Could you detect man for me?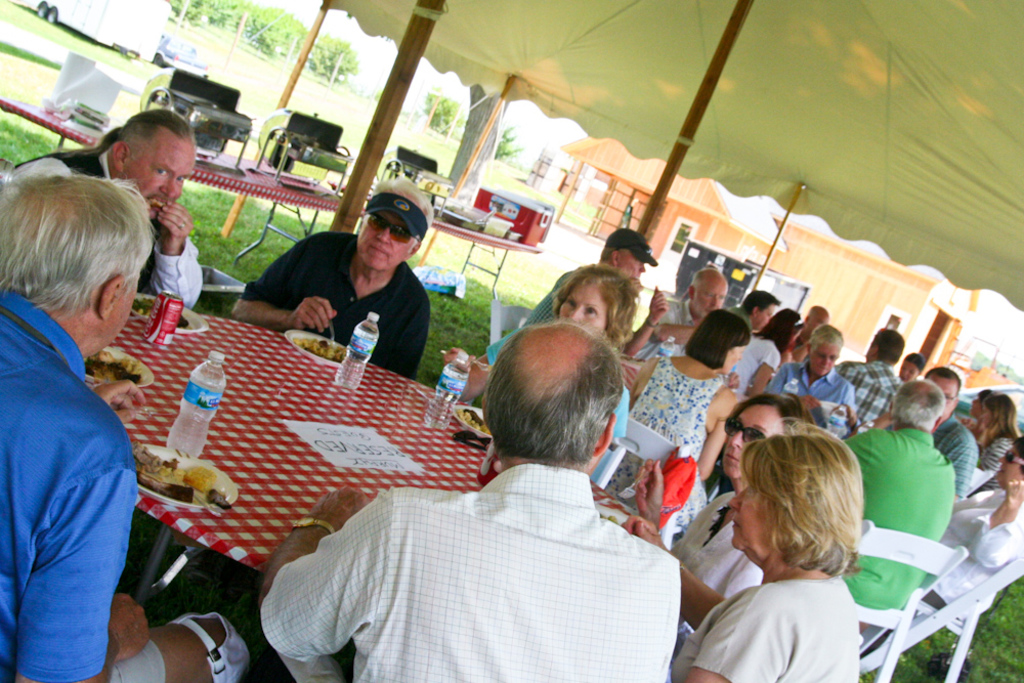
Detection result: pyautogui.locateOnScreen(766, 331, 856, 431).
